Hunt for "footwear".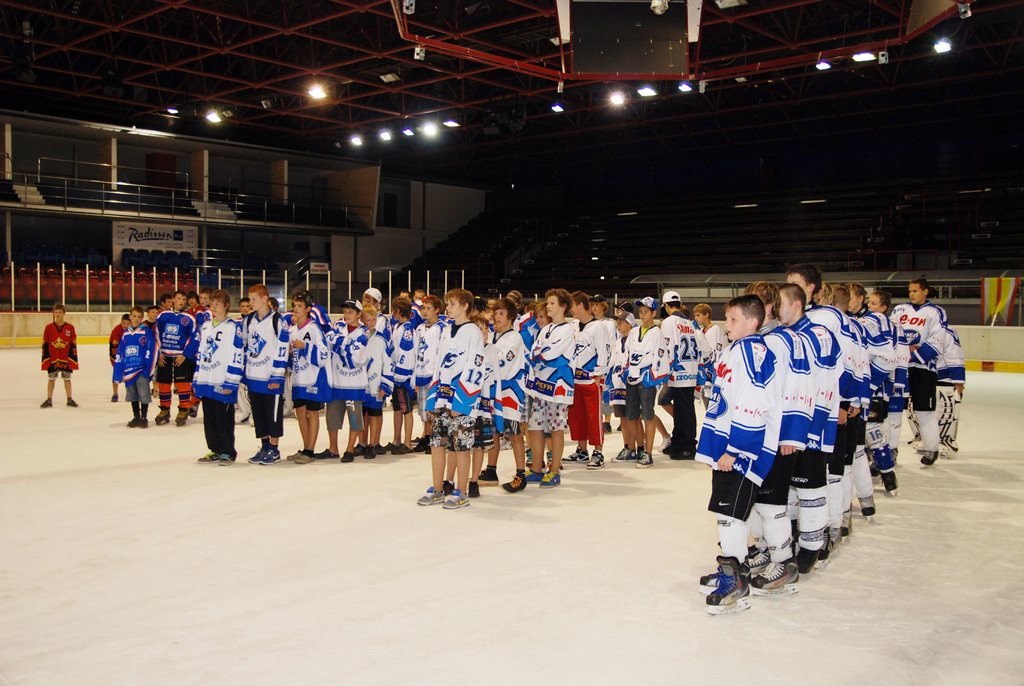
Hunted down at locate(442, 479, 452, 494).
